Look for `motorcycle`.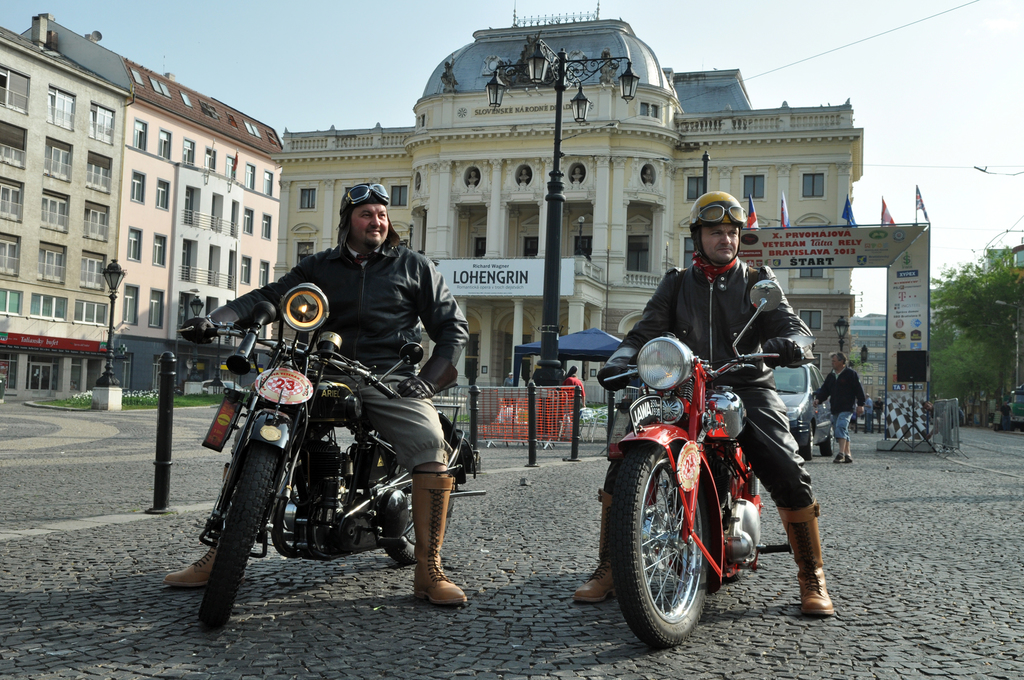
Found: l=594, t=275, r=808, b=649.
